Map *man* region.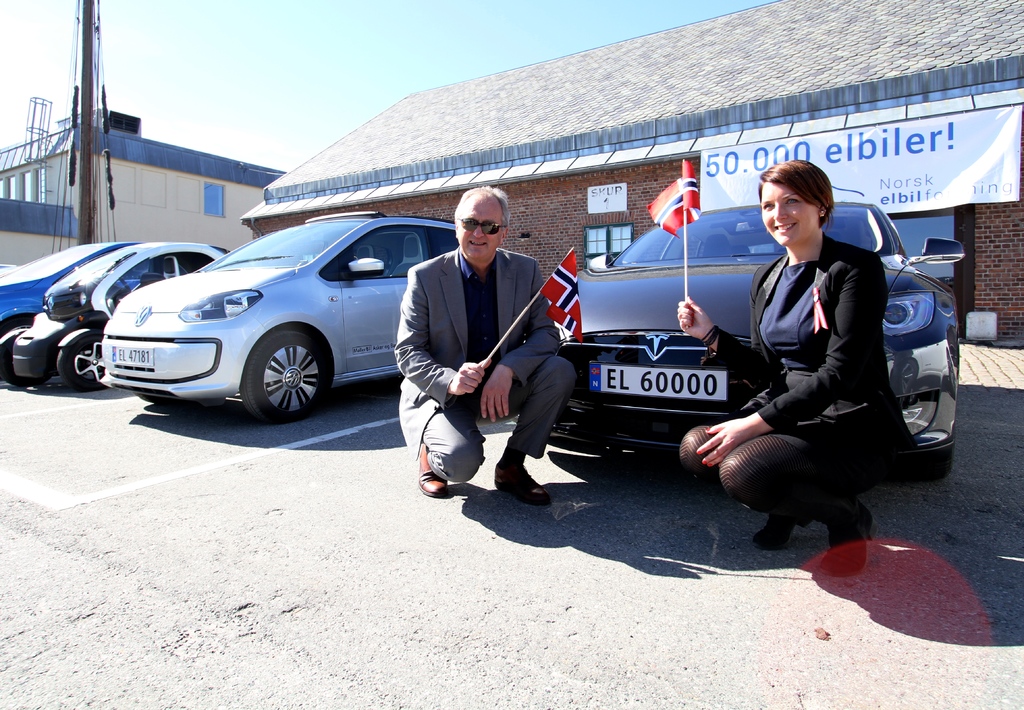
Mapped to box=[403, 190, 551, 509].
